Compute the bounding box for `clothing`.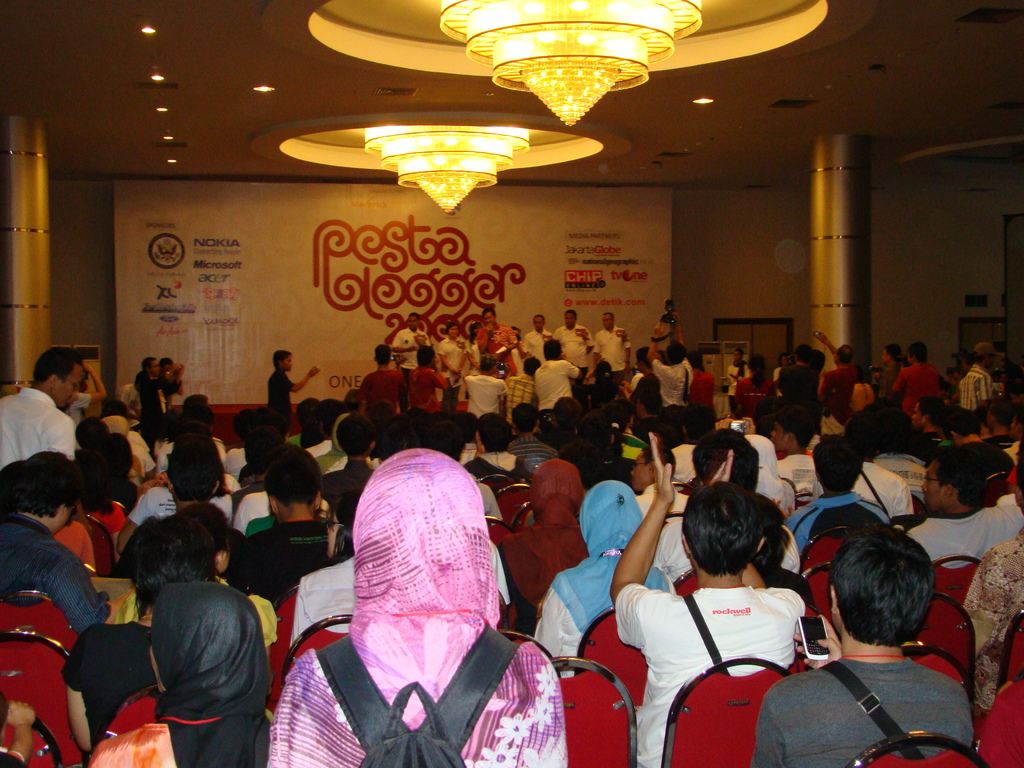
{"left": 314, "top": 442, "right": 354, "bottom": 461}.
